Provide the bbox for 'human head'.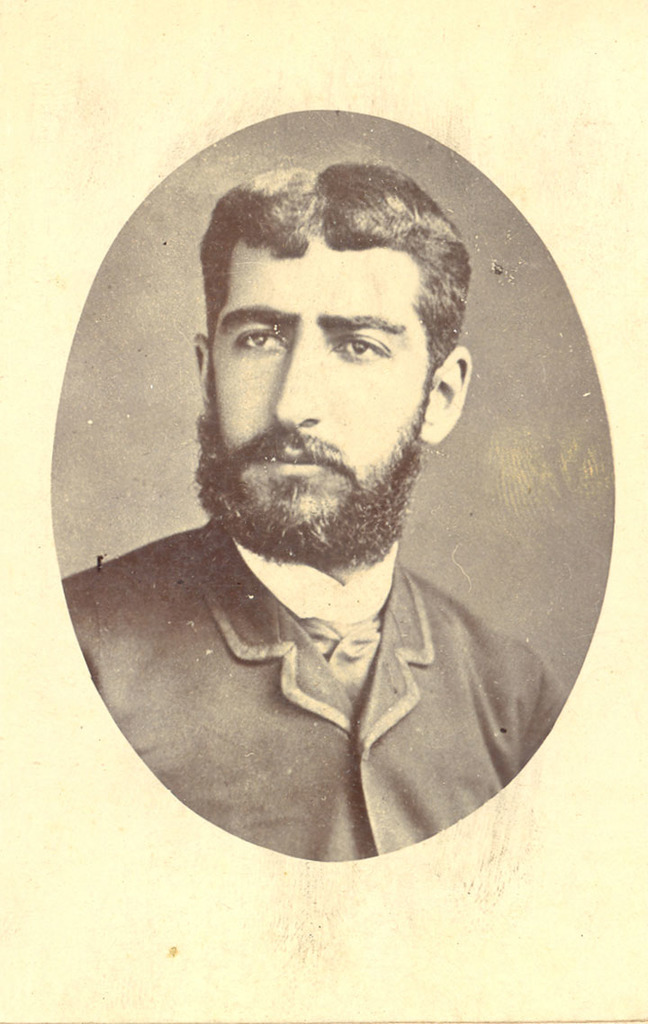
{"x1": 193, "y1": 104, "x2": 464, "y2": 551}.
